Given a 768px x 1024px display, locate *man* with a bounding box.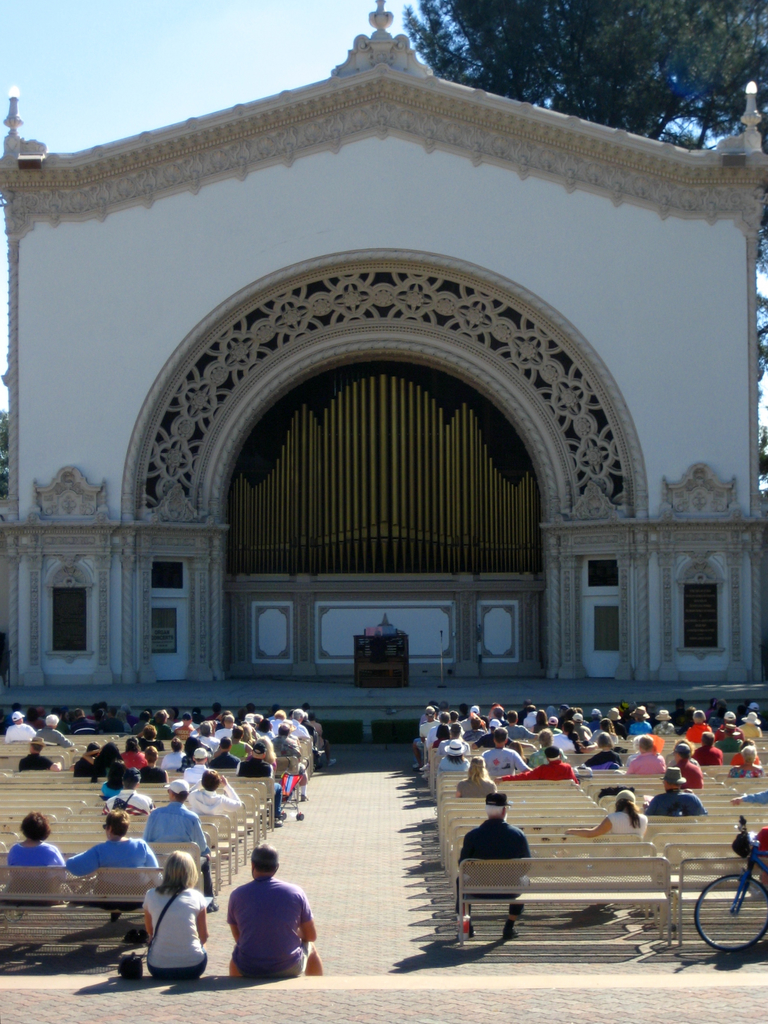
Located: bbox=[16, 734, 63, 772].
